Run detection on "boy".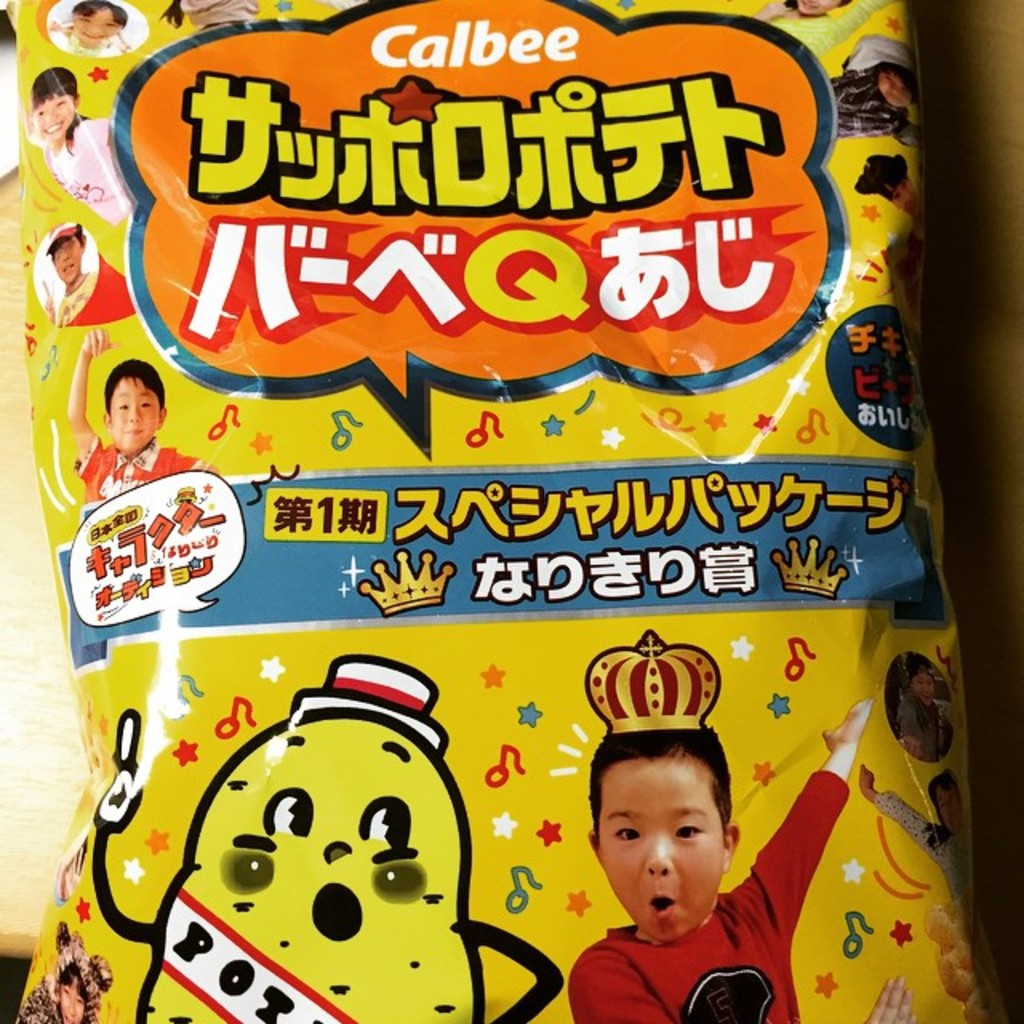
Result: <bbox>40, 224, 96, 330</bbox>.
